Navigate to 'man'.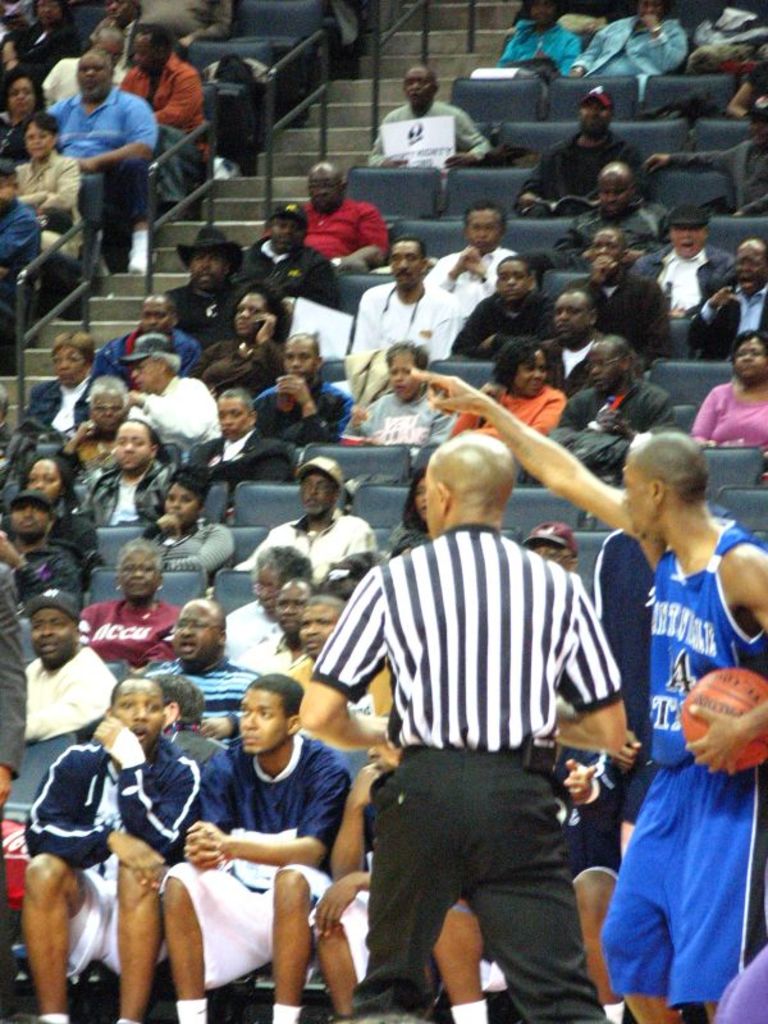
Navigation target: 0, 159, 46, 376.
